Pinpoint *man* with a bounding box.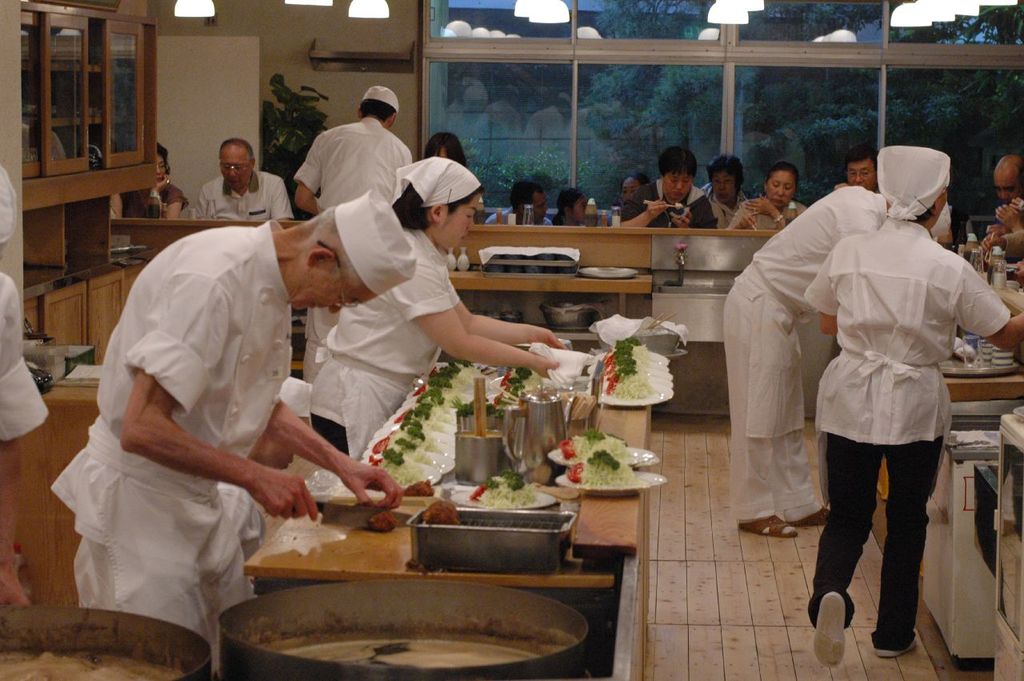
(291, 86, 413, 383).
